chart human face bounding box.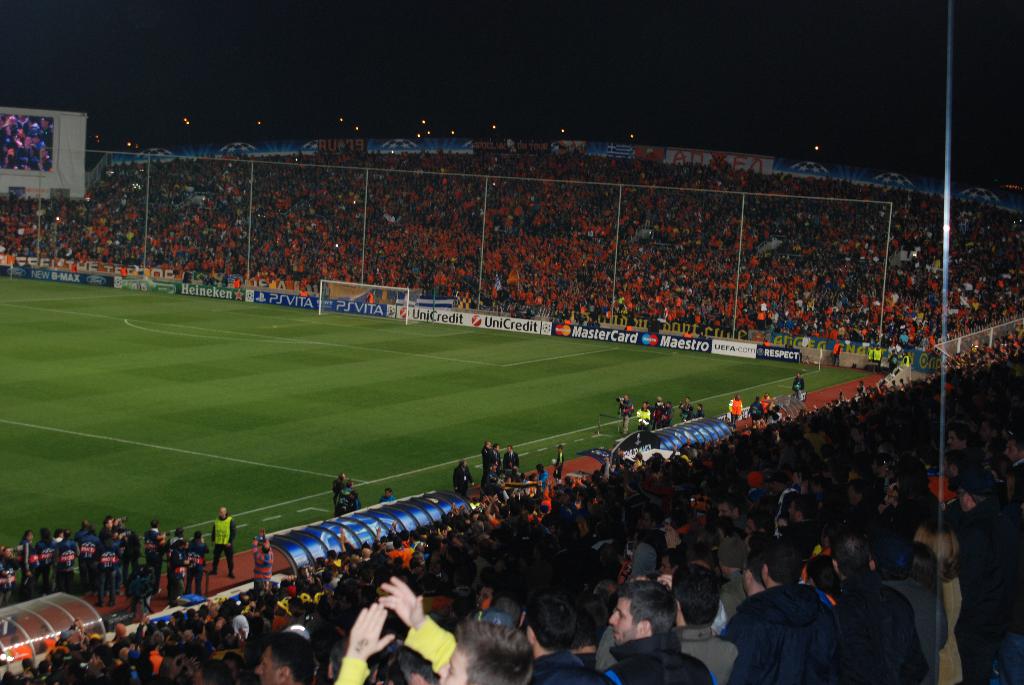
Charted: [699,405,701,407].
